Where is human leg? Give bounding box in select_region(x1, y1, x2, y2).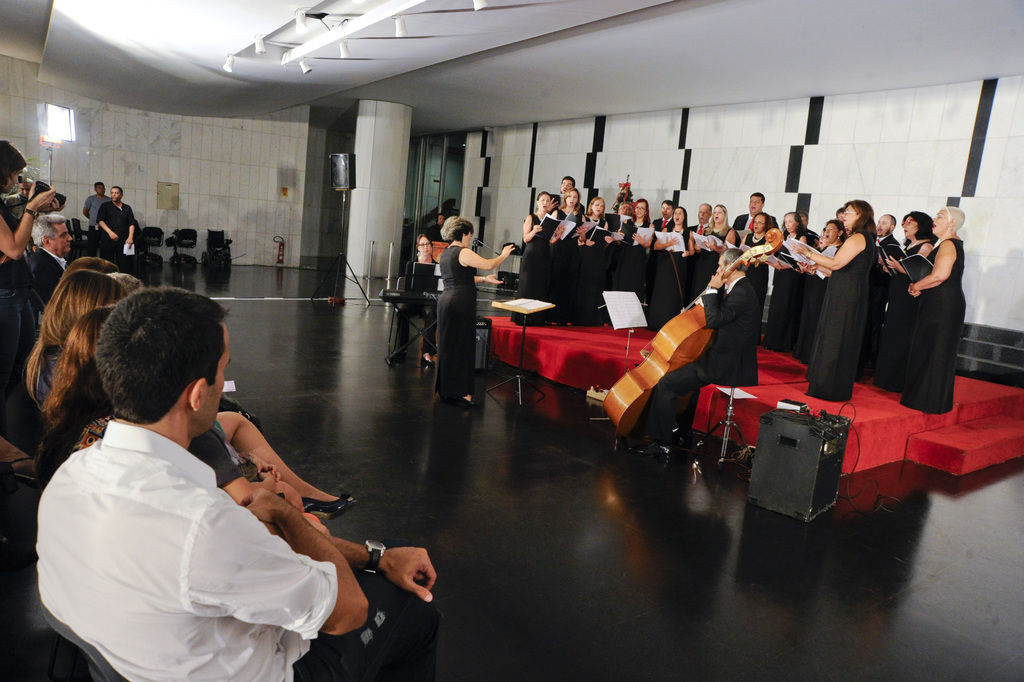
select_region(17, 299, 38, 362).
